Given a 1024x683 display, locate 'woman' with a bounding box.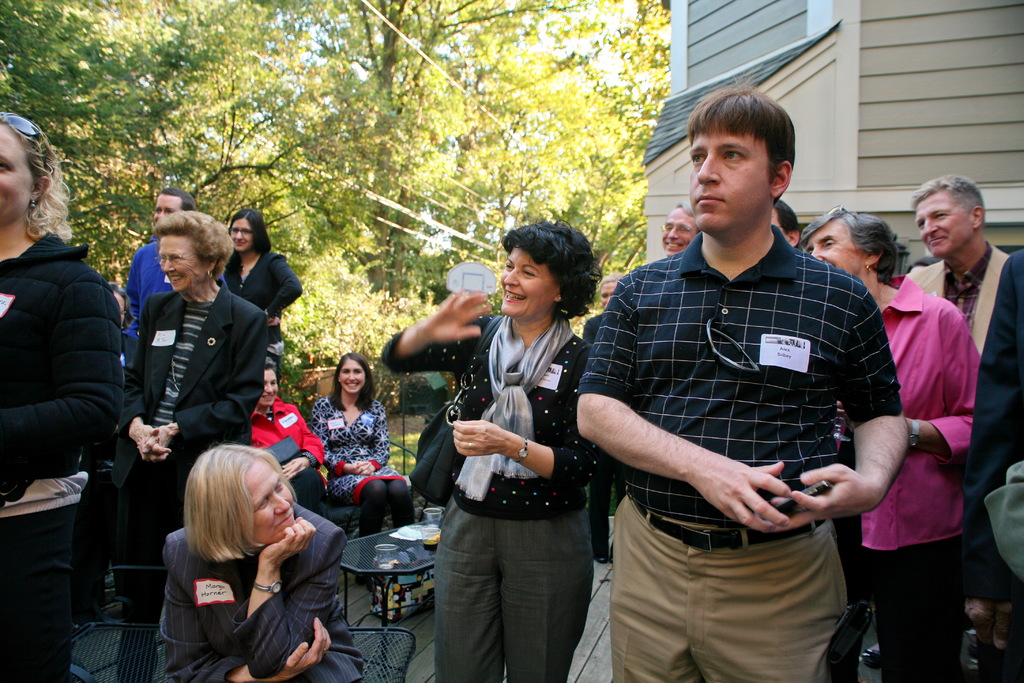
Located: 380, 222, 599, 682.
